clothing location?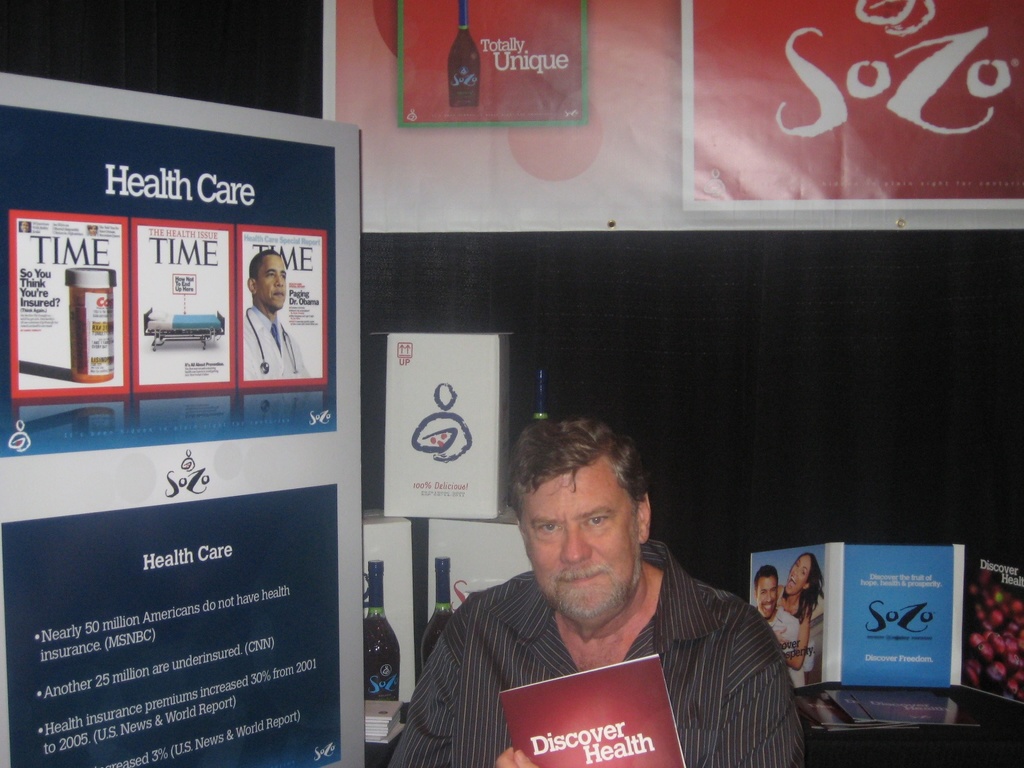
[766,607,806,688]
